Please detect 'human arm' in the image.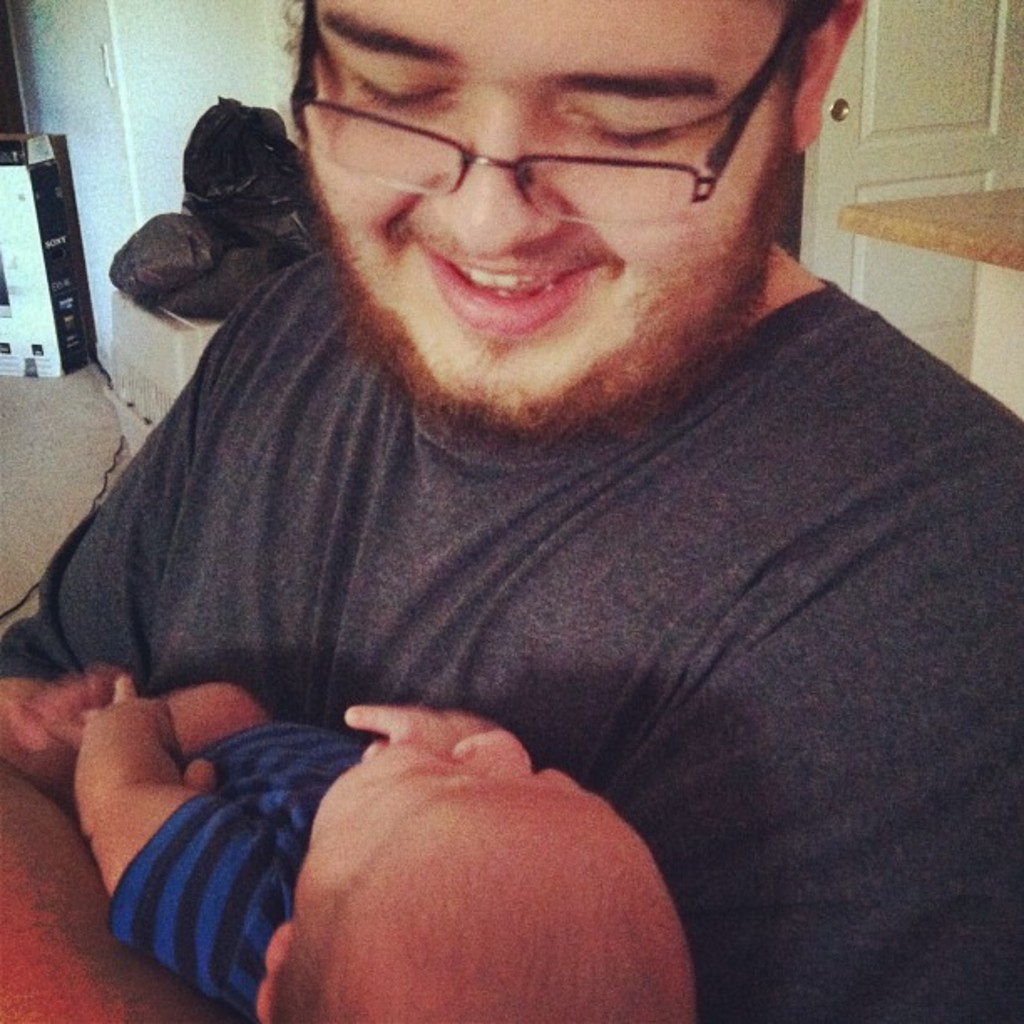
<region>0, 609, 132, 780</region>.
